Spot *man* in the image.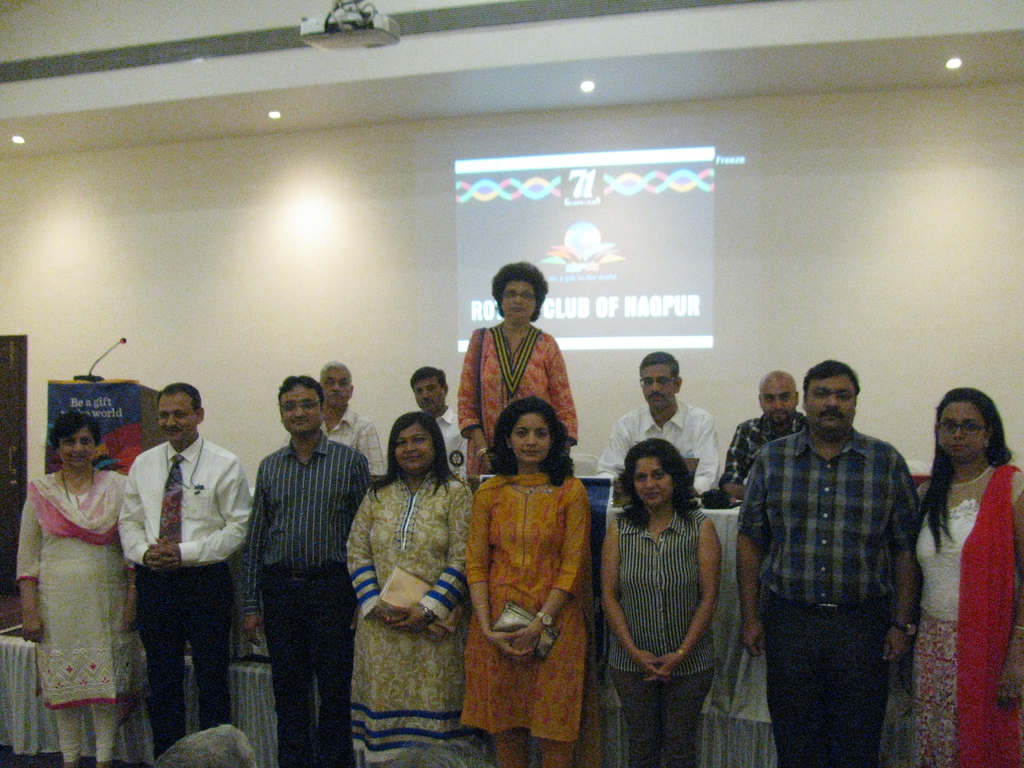
*man* found at (126,392,250,748).
